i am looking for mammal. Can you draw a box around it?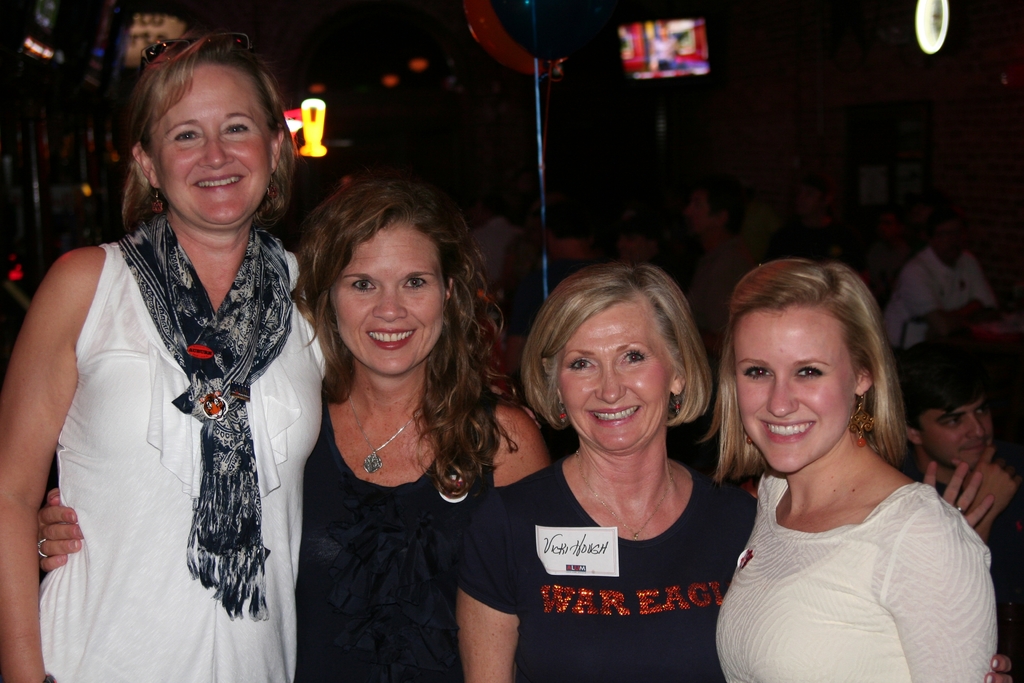
Sure, the bounding box is (687,179,766,337).
